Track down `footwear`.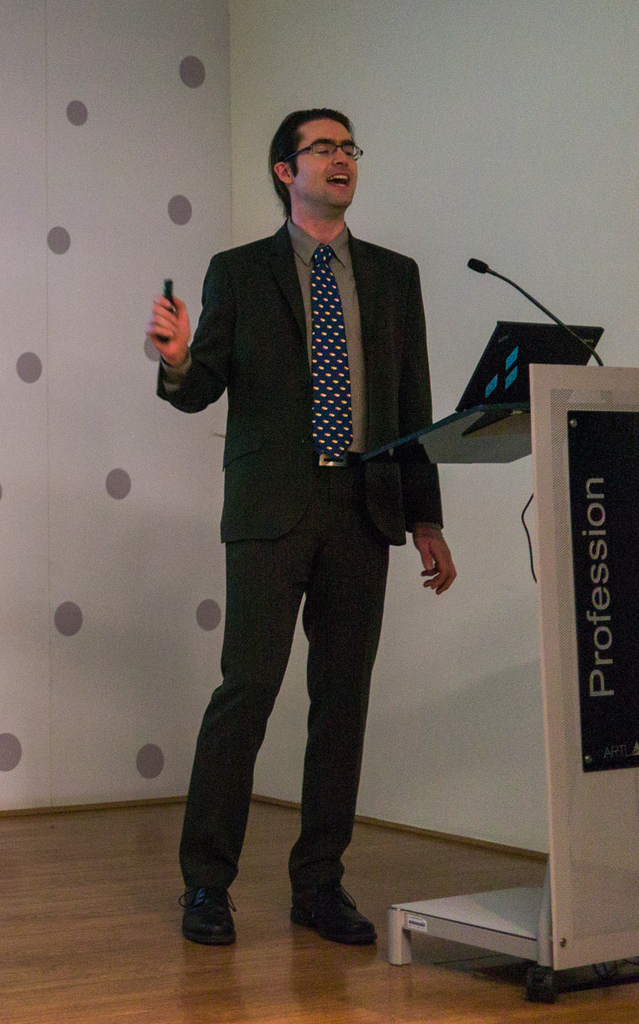
Tracked to <region>294, 883, 382, 944</region>.
